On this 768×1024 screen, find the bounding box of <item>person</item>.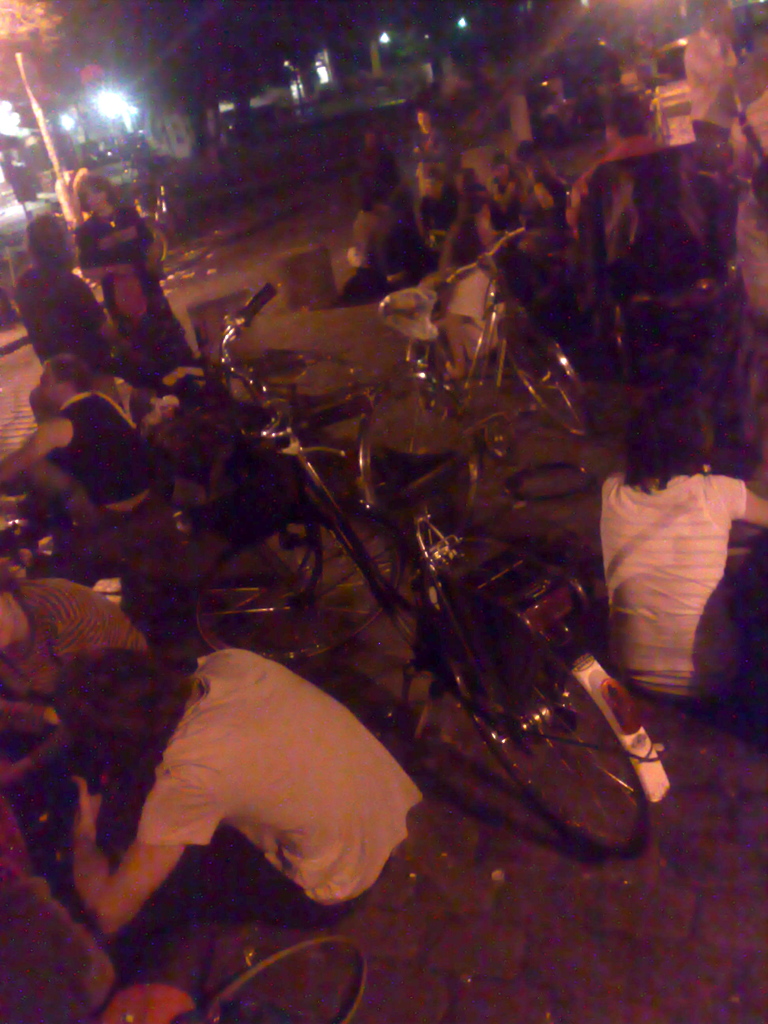
Bounding box: x1=355 y1=173 x2=433 y2=274.
